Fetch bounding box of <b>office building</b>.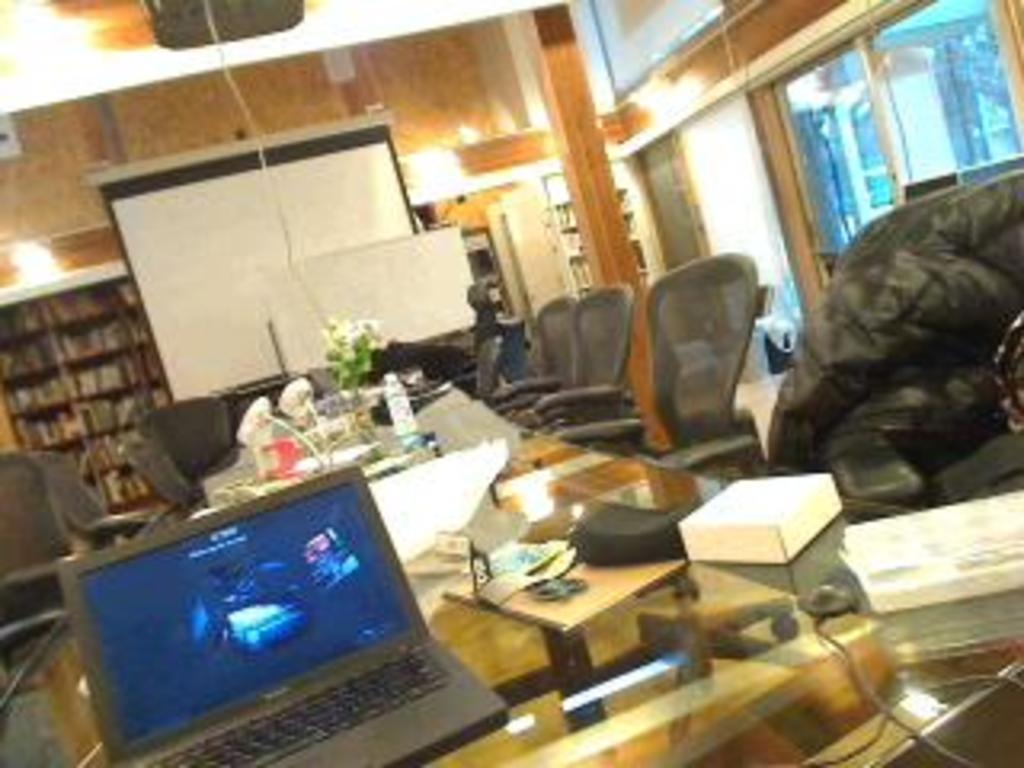
Bbox: select_region(16, 0, 989, 767).
